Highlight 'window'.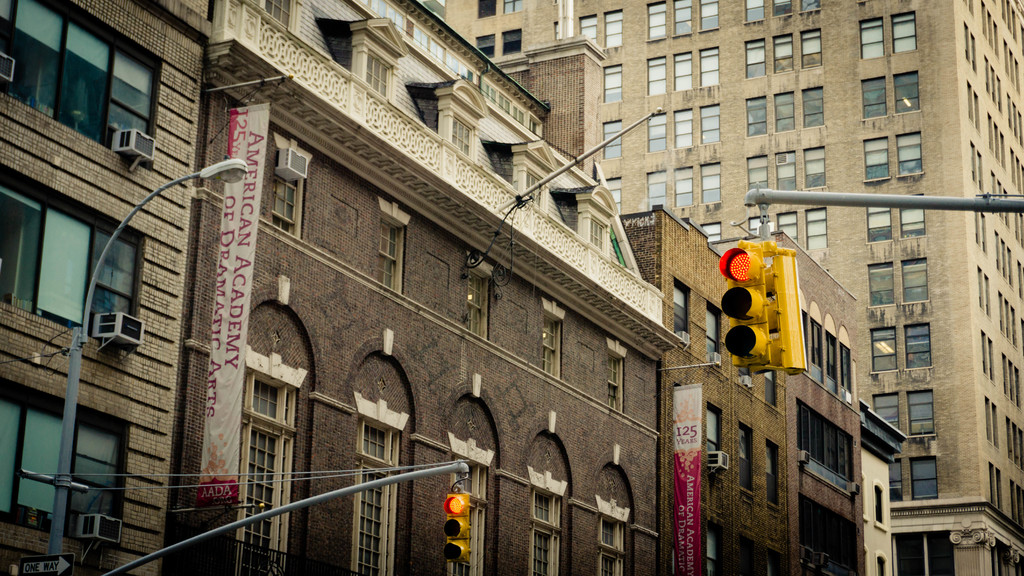
Highlighted region: region(775, 152, 800, 196).
